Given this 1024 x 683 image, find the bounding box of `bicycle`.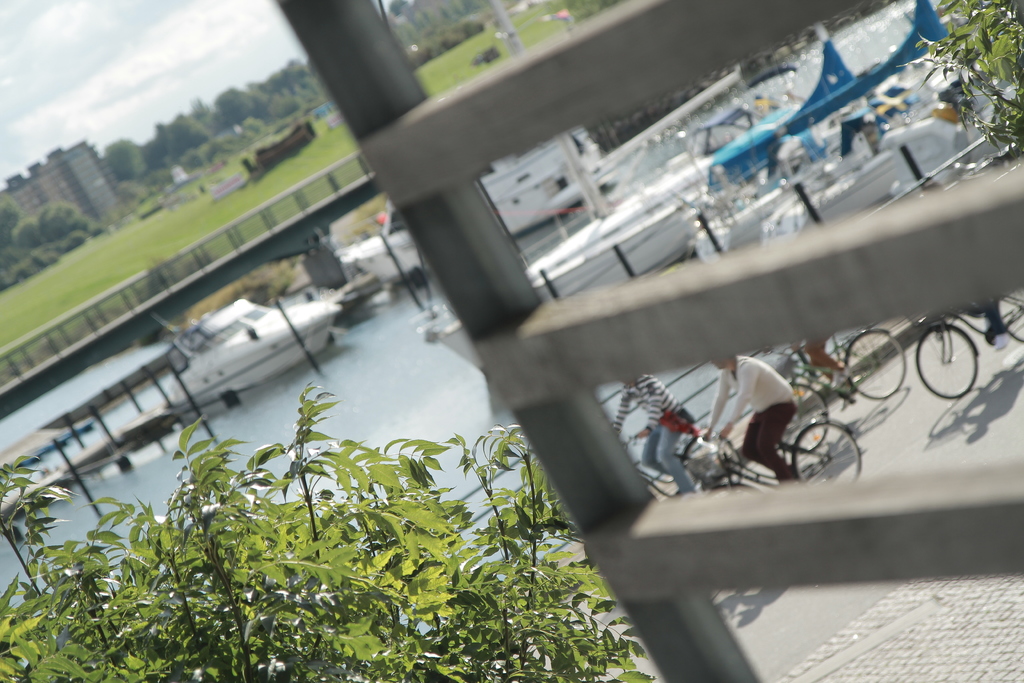
(left=915, top=288, right=1023, bottom=399).
